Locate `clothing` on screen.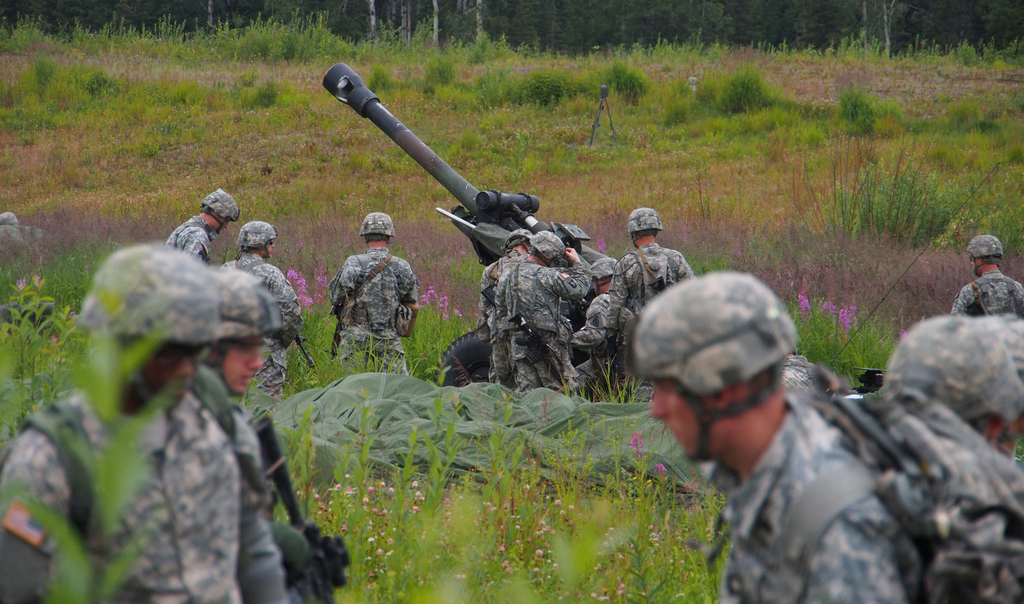
On screen at x1=172, y1=212, x2=213, y2=260.
